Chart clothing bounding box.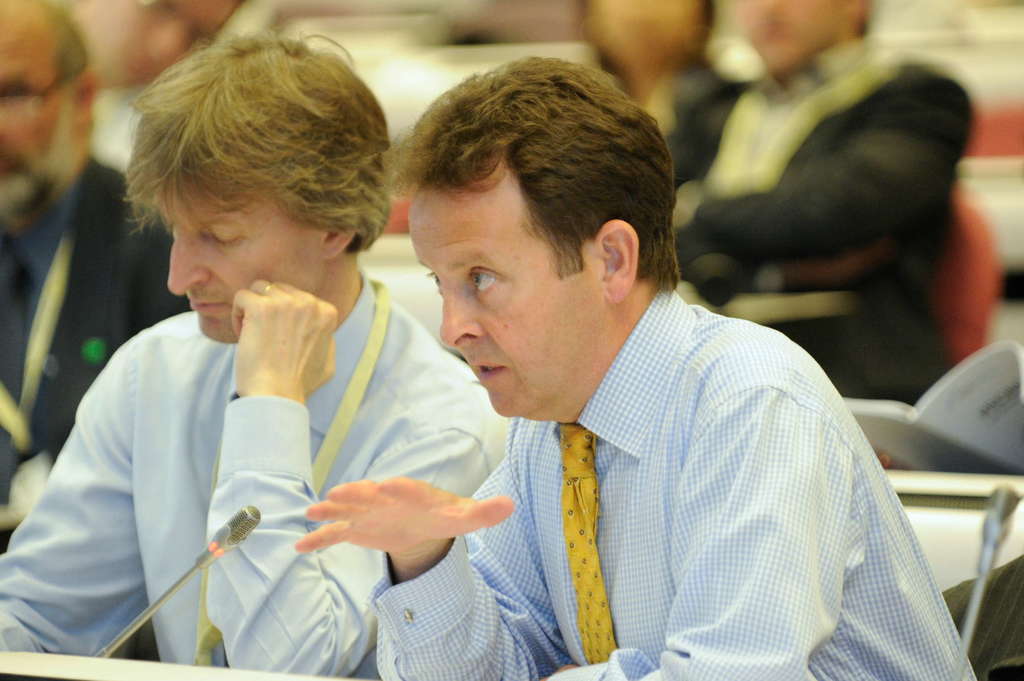
Charted: bbox(0, 161, 199, 559).
